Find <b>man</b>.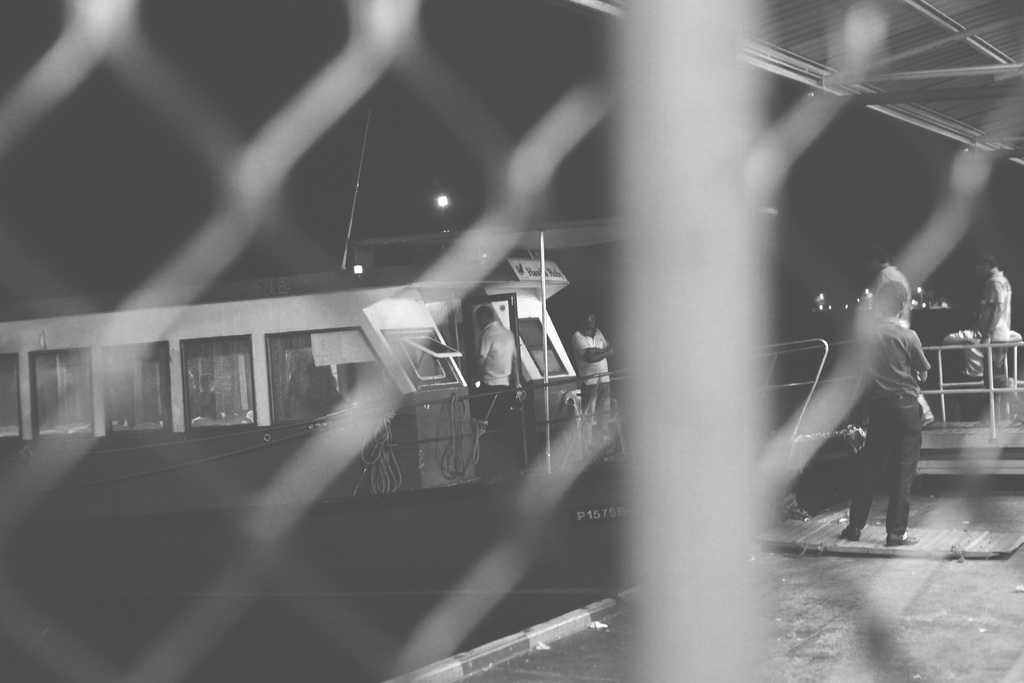
box=[797, 263, 949, 559].
